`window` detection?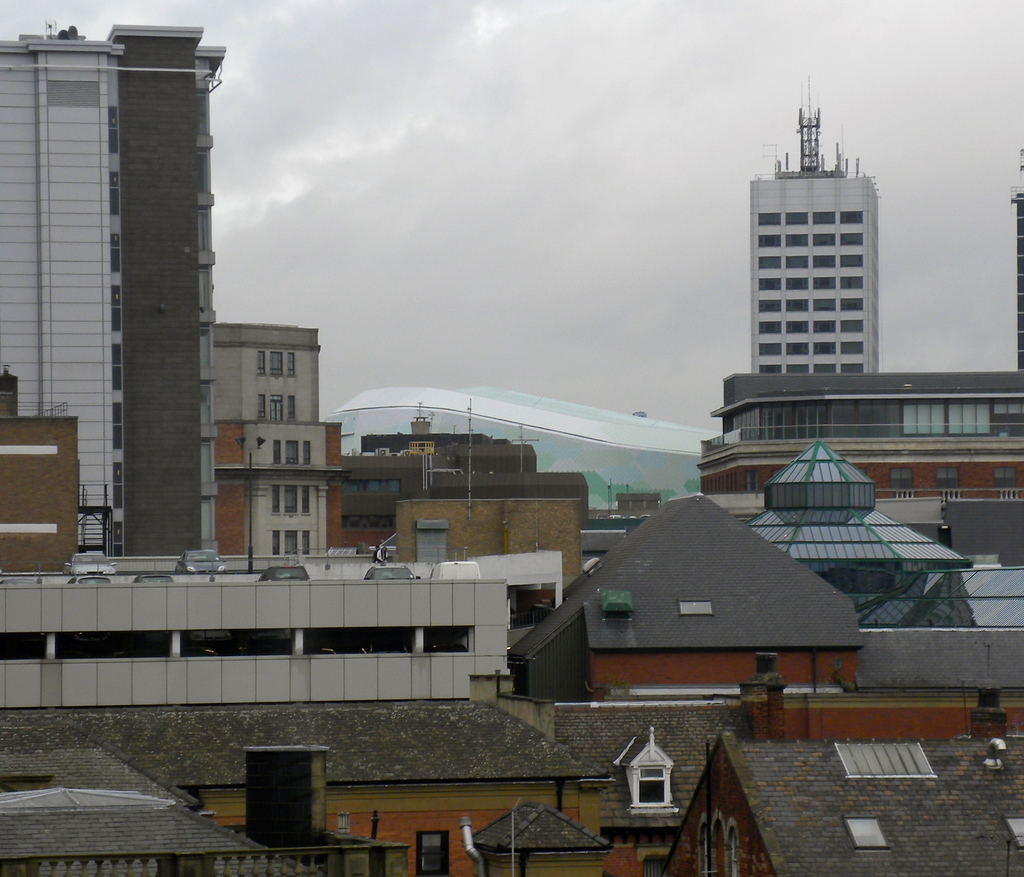
l=810, t=253, r=837, b=270
